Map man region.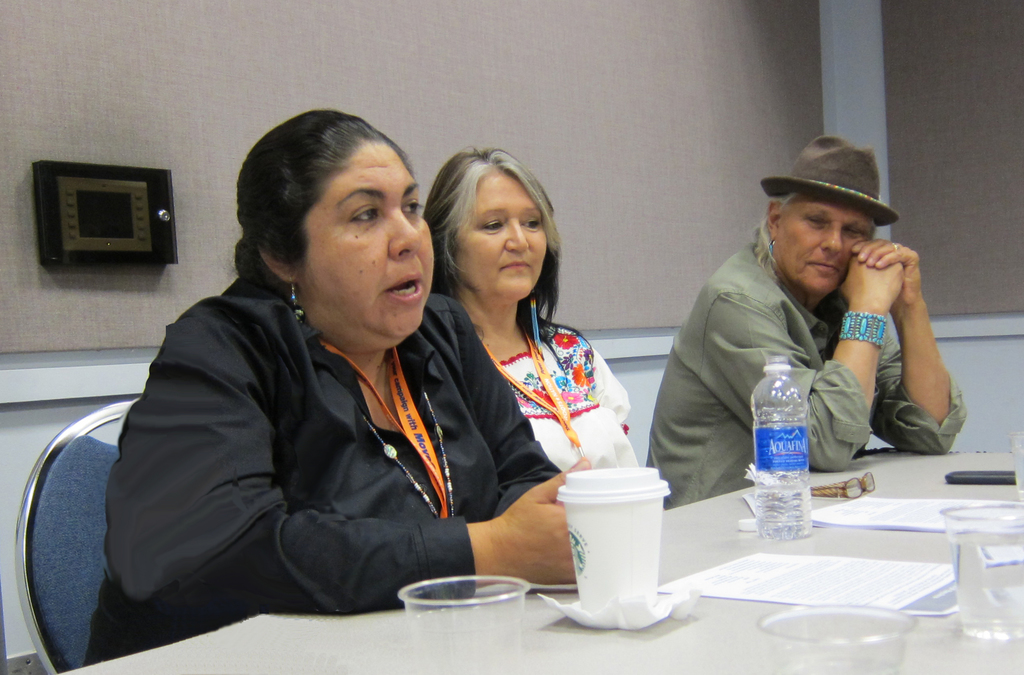
Mapped to box=[760, 162, 975, 515].
